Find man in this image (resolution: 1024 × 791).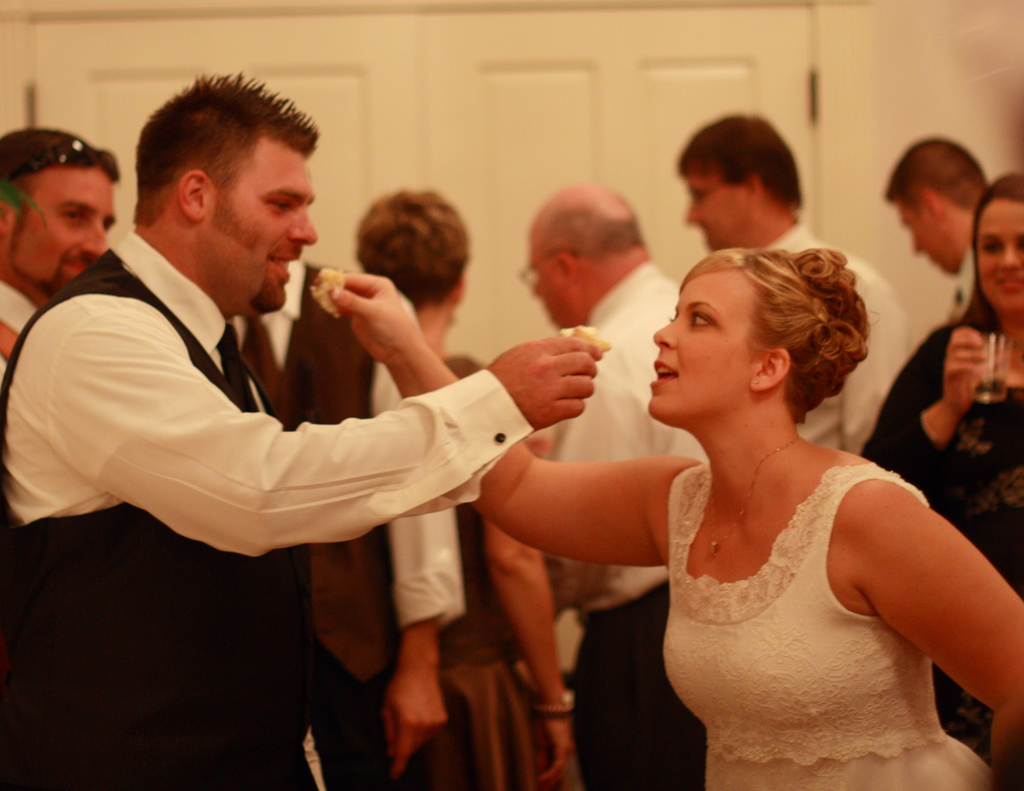
[886, 139, 995, 274].
